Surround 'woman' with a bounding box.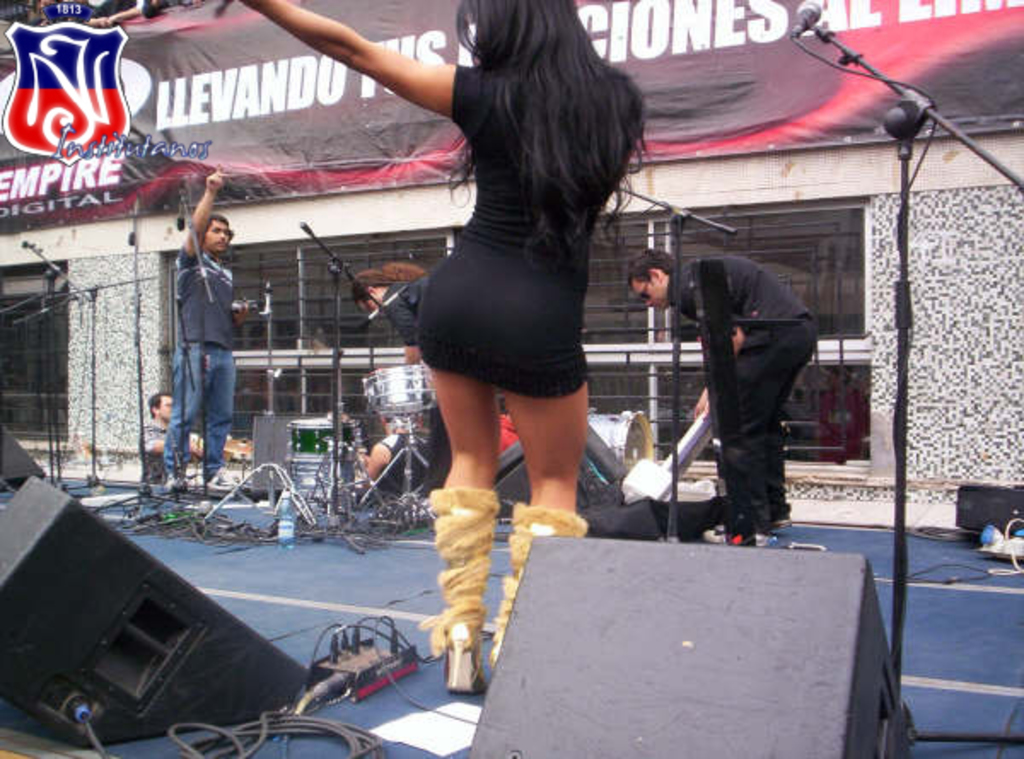
<region>230, 0, 650, 692</region>.
